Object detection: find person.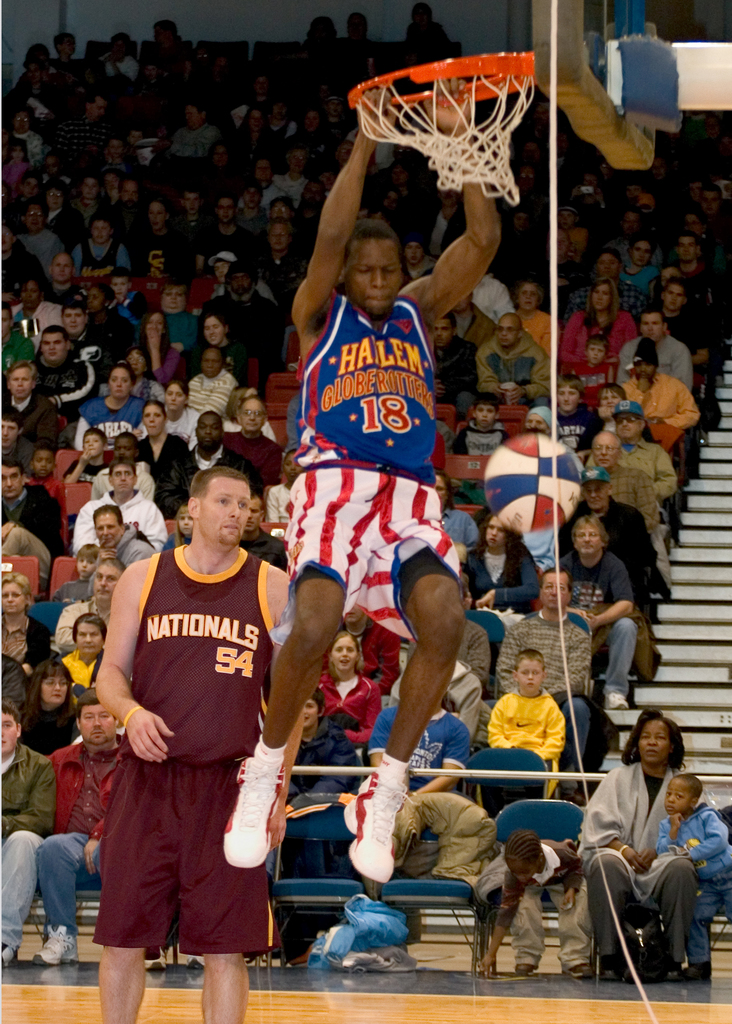
[100,272,147,322].
